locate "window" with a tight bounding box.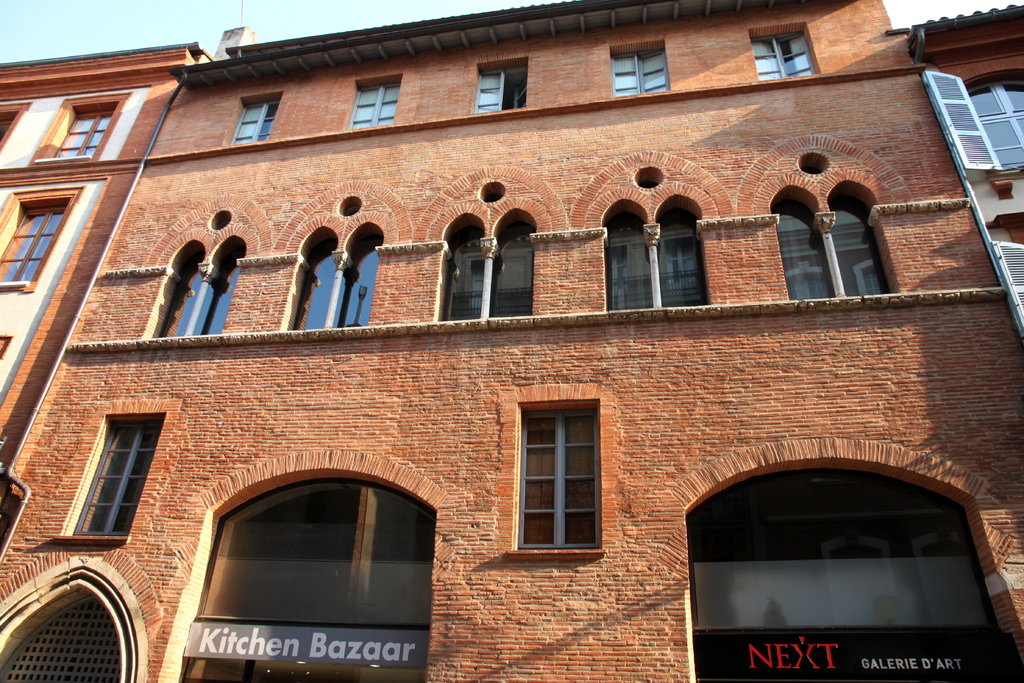
BBox(267, 178, 409, 327).
